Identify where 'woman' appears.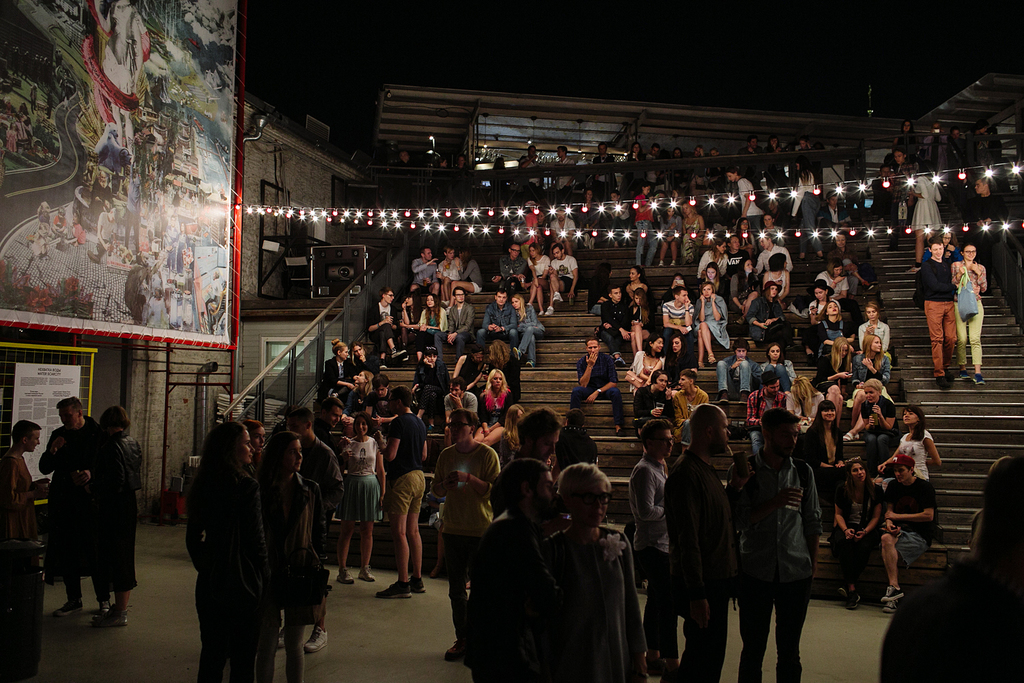
Appears at (x1=451, y1=243, x2=481, y2=297).
